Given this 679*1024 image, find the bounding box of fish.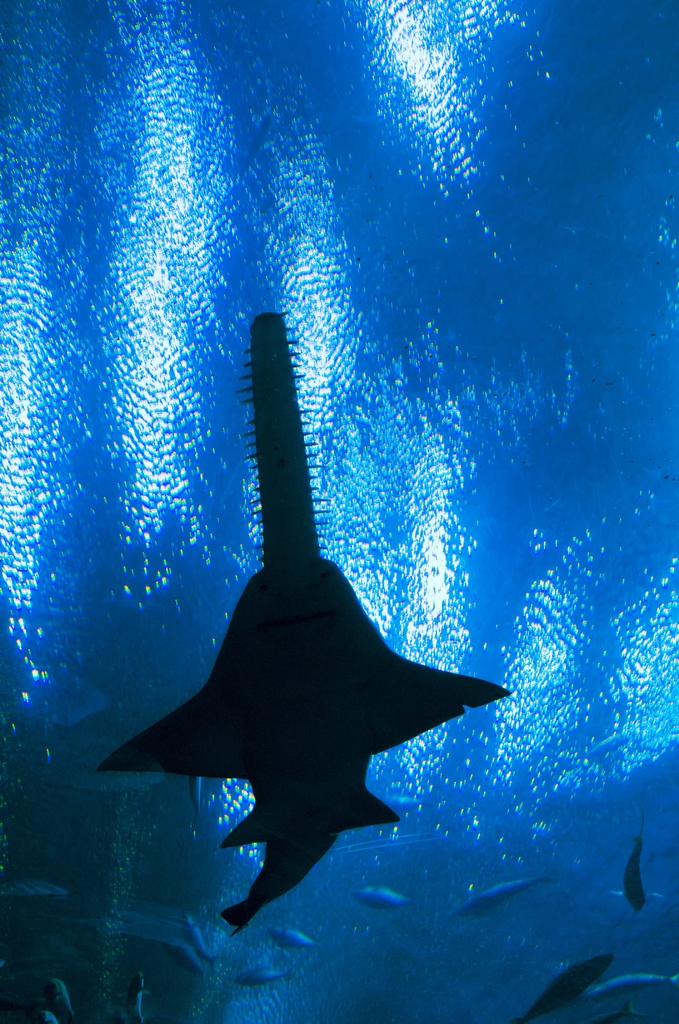
125, 972, 153, 1023.
